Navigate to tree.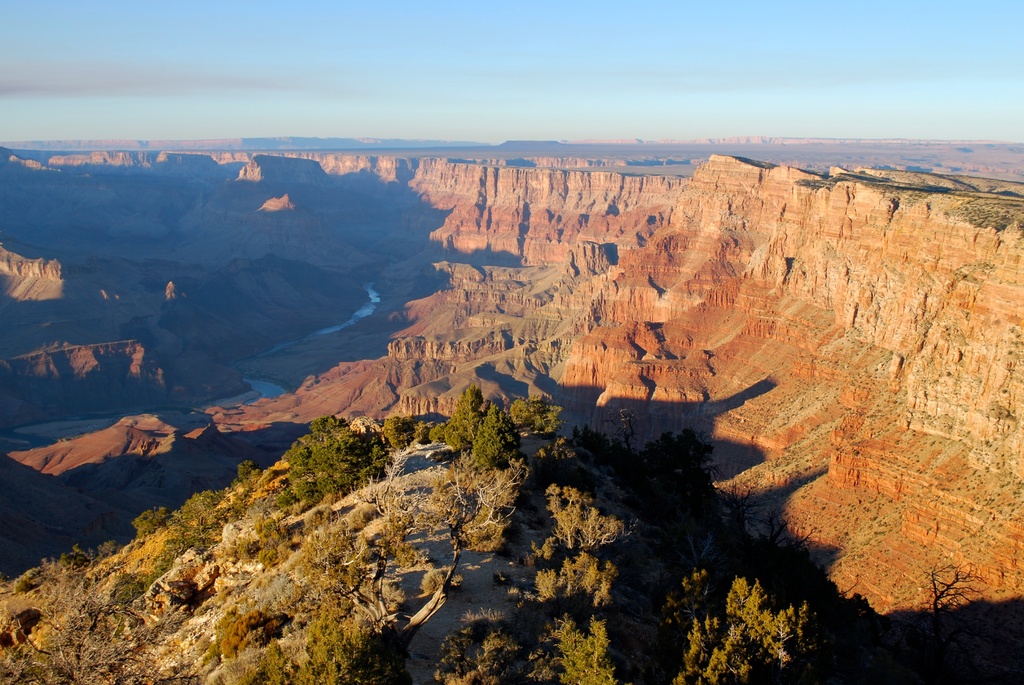
Navigation target: select_region(657, 560, 827, 684).
